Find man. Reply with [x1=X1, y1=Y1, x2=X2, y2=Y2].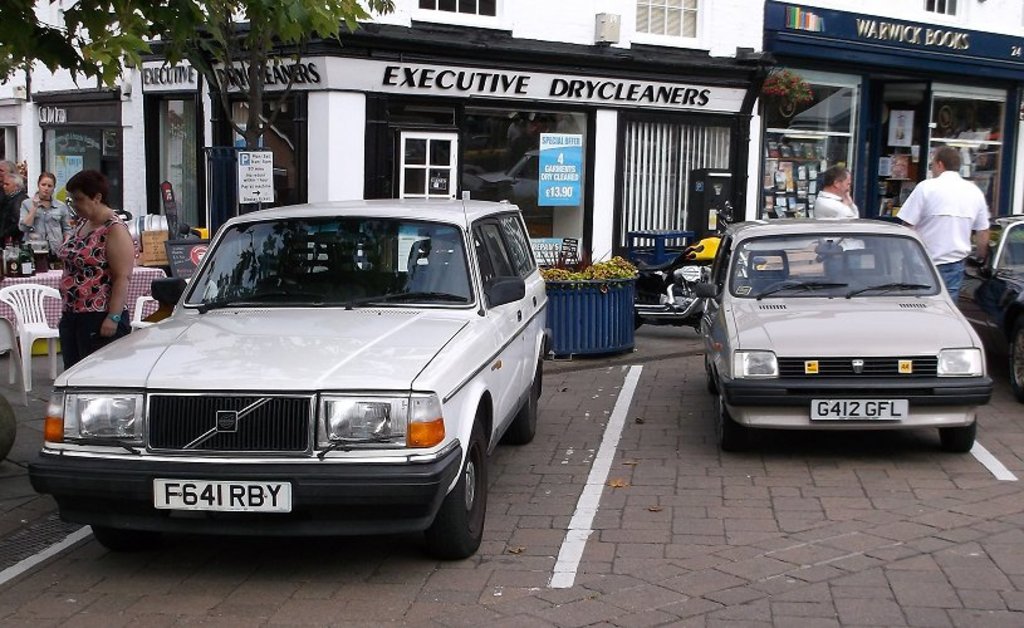
[x1=813, y1=165, x2=859, y2=276].
